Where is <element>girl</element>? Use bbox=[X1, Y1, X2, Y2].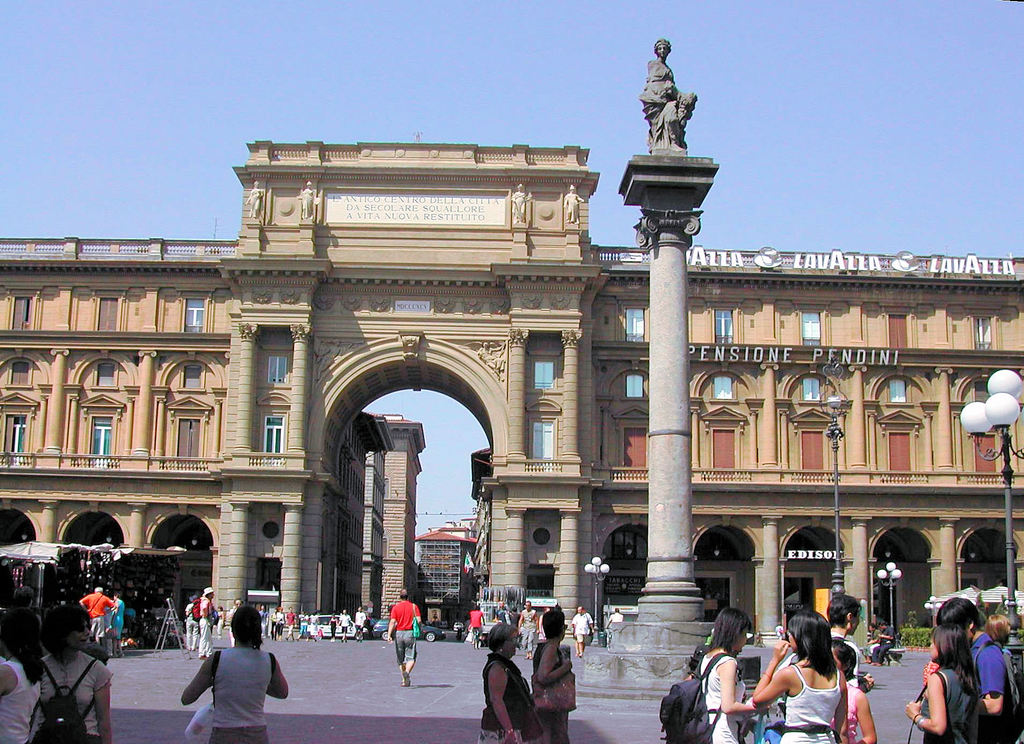
bbox=[753, 608, 849, 743].
